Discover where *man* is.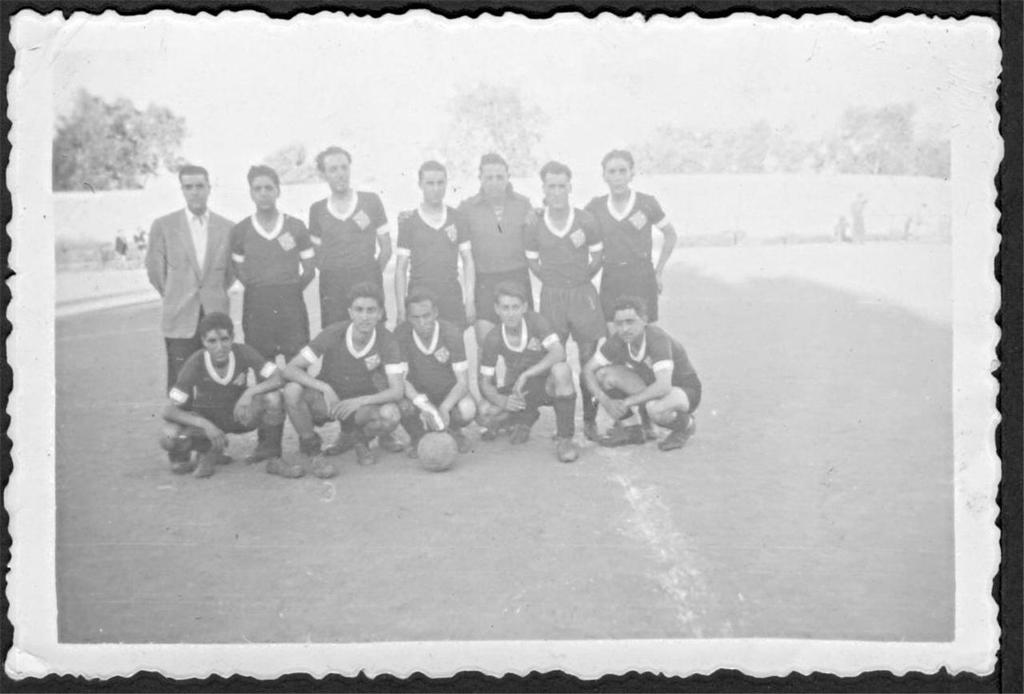
Discovered at 225:158:318:367.
